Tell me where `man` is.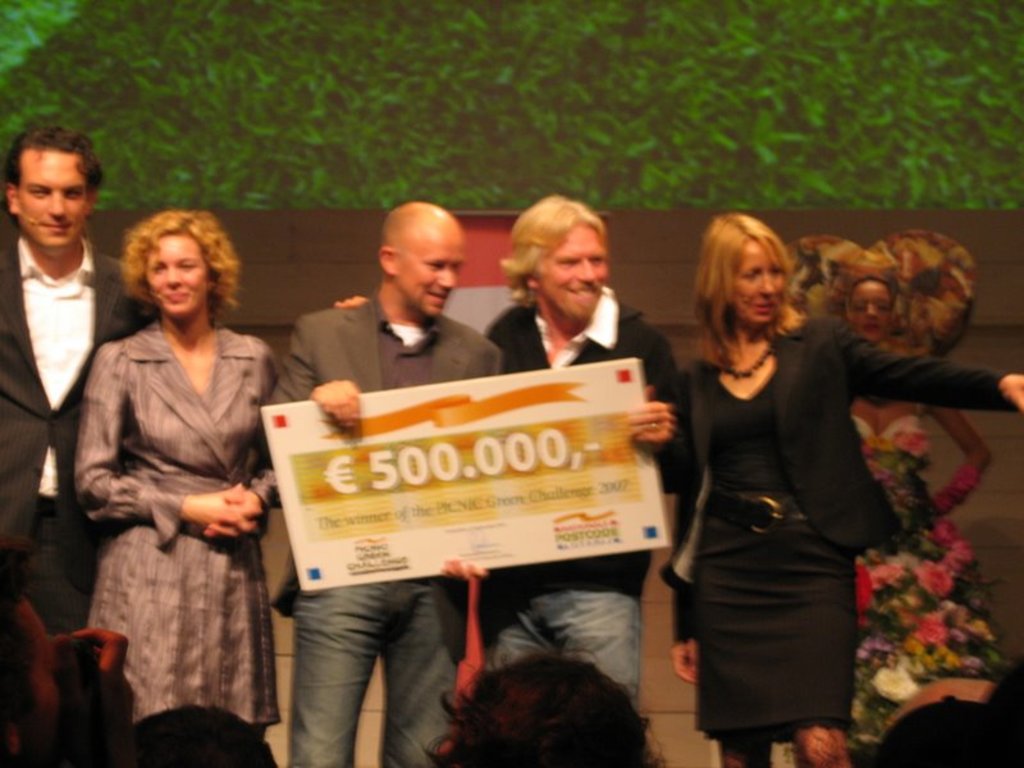
`man` is at [x1=480, y1=191, x2=686, y2=753].
